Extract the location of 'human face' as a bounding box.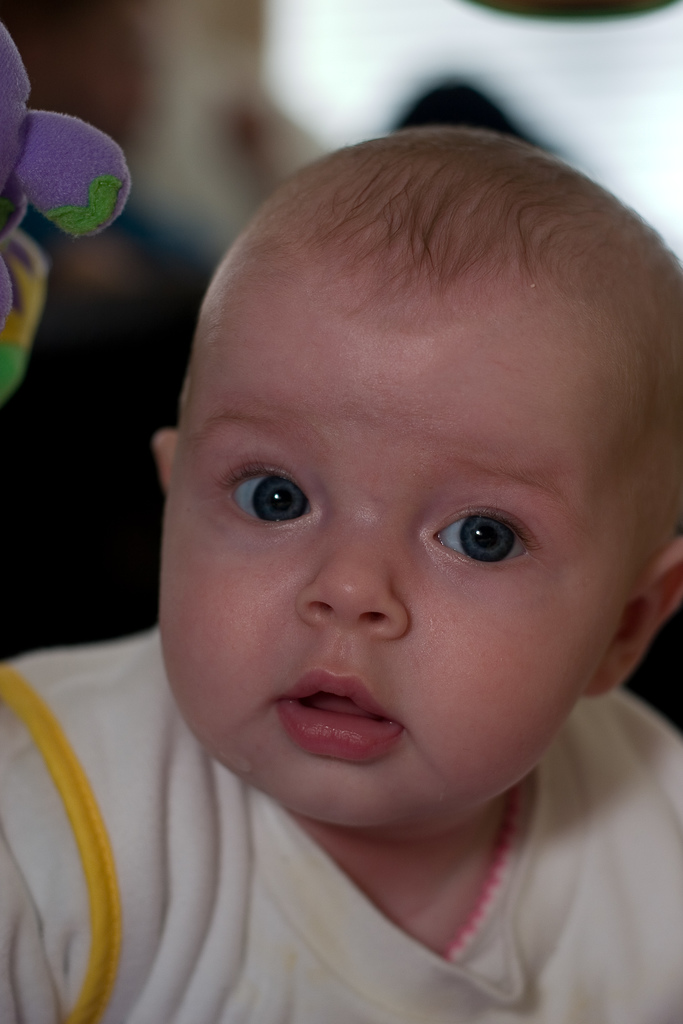
l=160, t=311, r=630, b=827.
